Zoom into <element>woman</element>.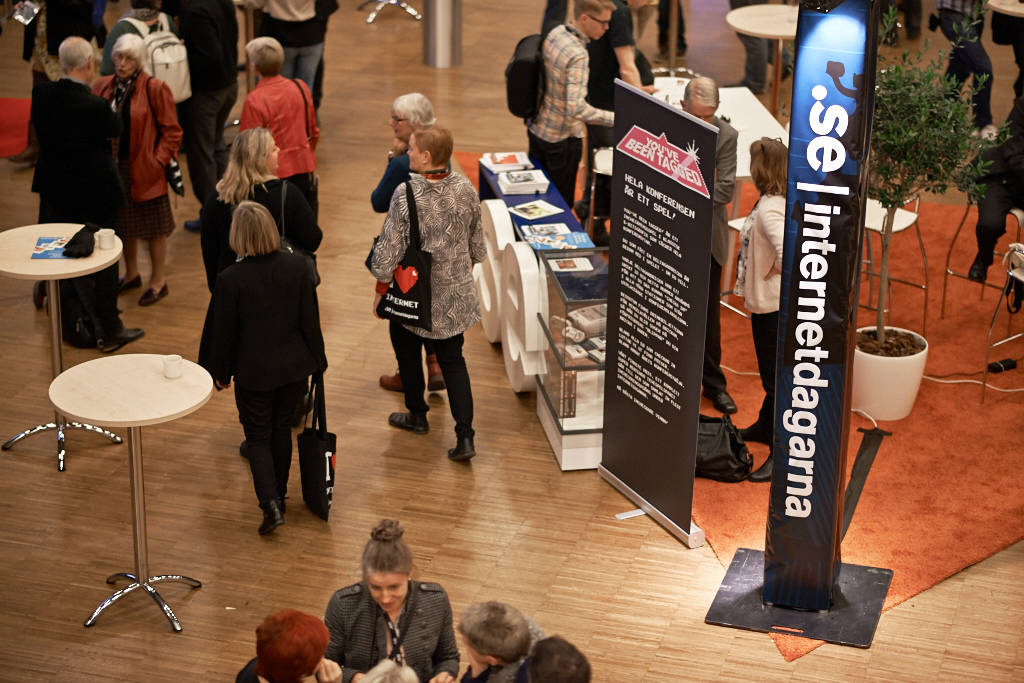
Zoom target: pyautogui.locateOnScreen(318, 518, 462, 682).
